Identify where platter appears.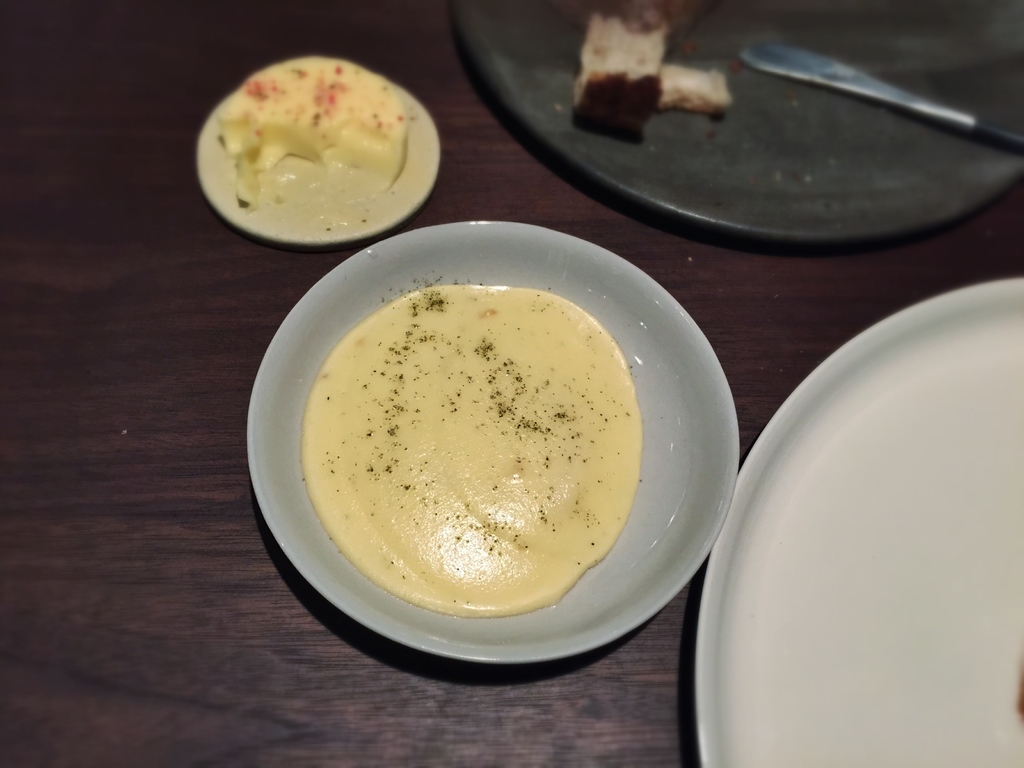
Appears at l=194, t=61, r=440, b=250.
